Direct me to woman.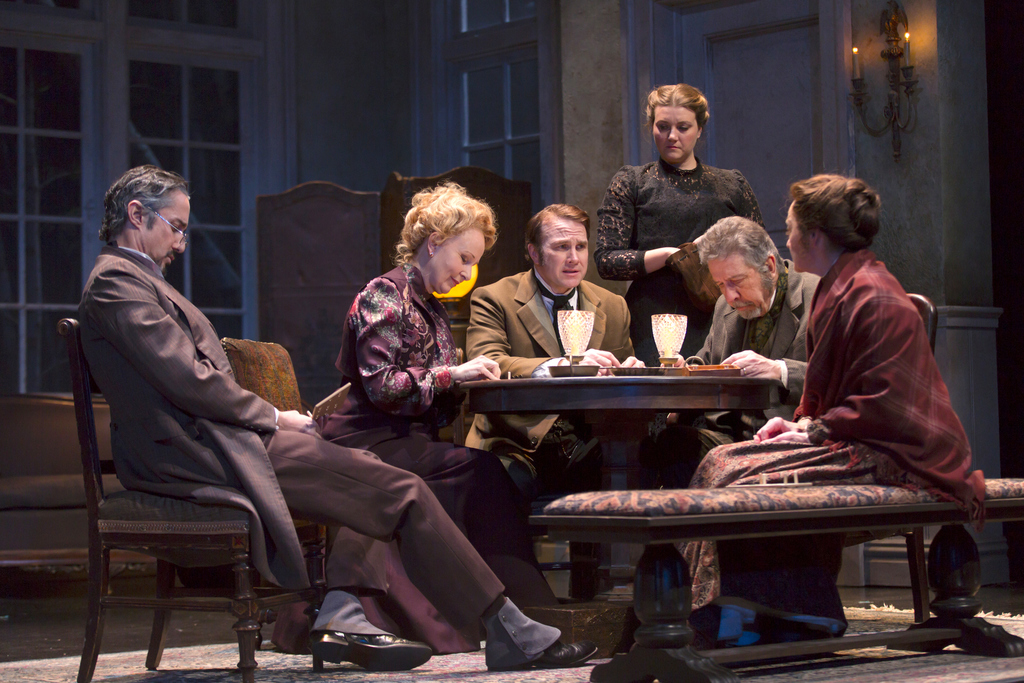
Direction: x1=593, y1=85, x2=772, y2=363.
